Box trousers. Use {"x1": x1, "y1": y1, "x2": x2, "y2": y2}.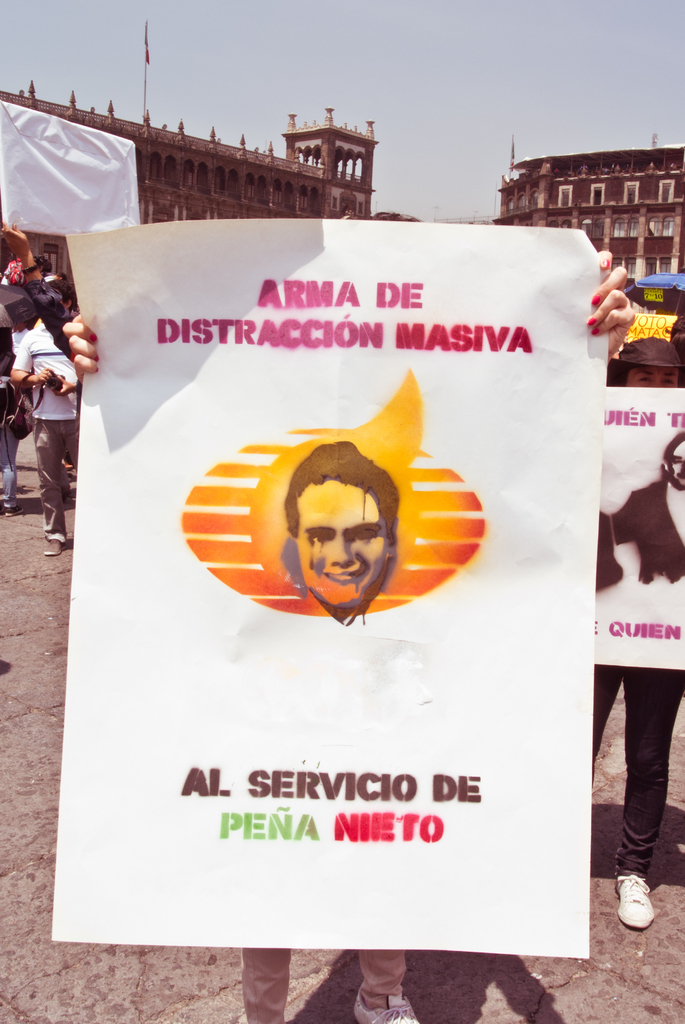
{"x1": 239, "y1": 935, "x2": 408, "y2": 1021}.
